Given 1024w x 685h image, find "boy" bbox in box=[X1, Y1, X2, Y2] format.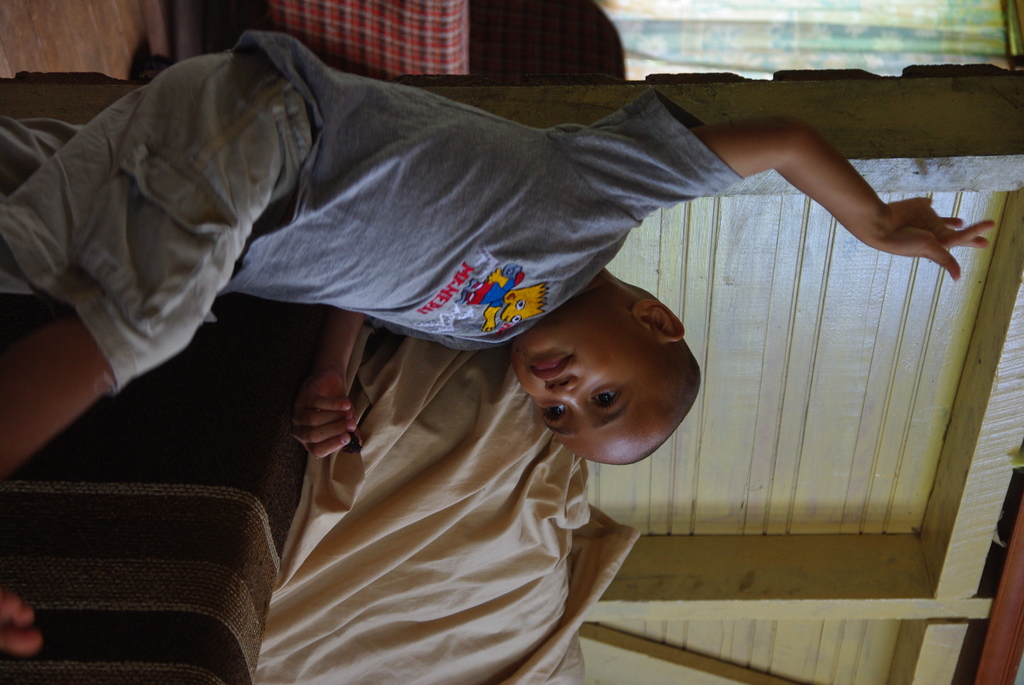
box=[0, 28, 996, 653].
